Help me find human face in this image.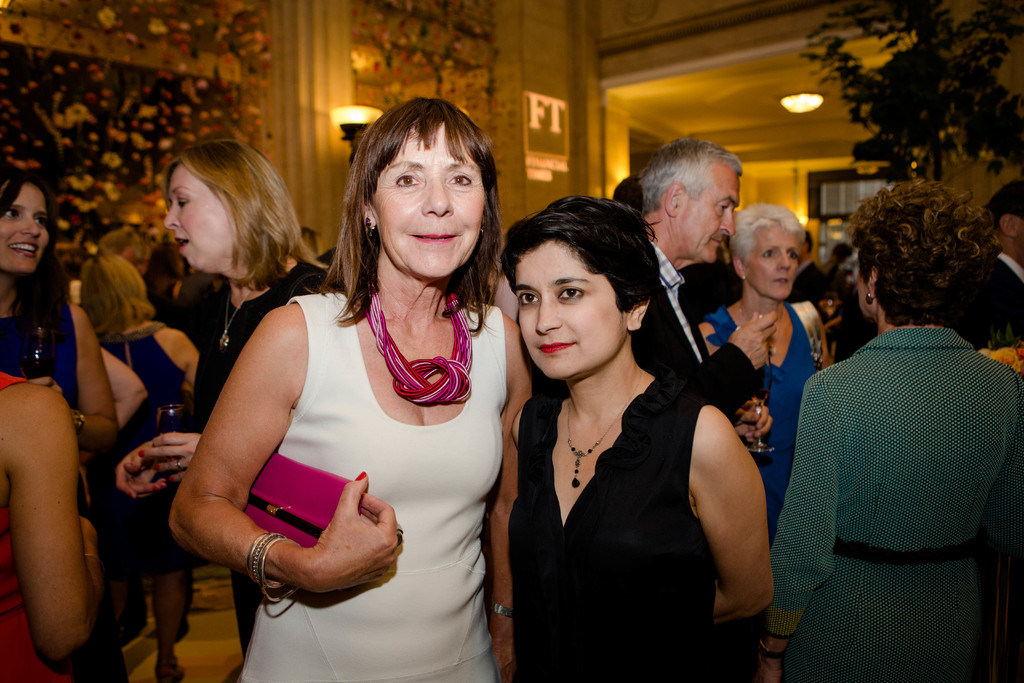
Found it: BBox(0, 185, 51, 273).
